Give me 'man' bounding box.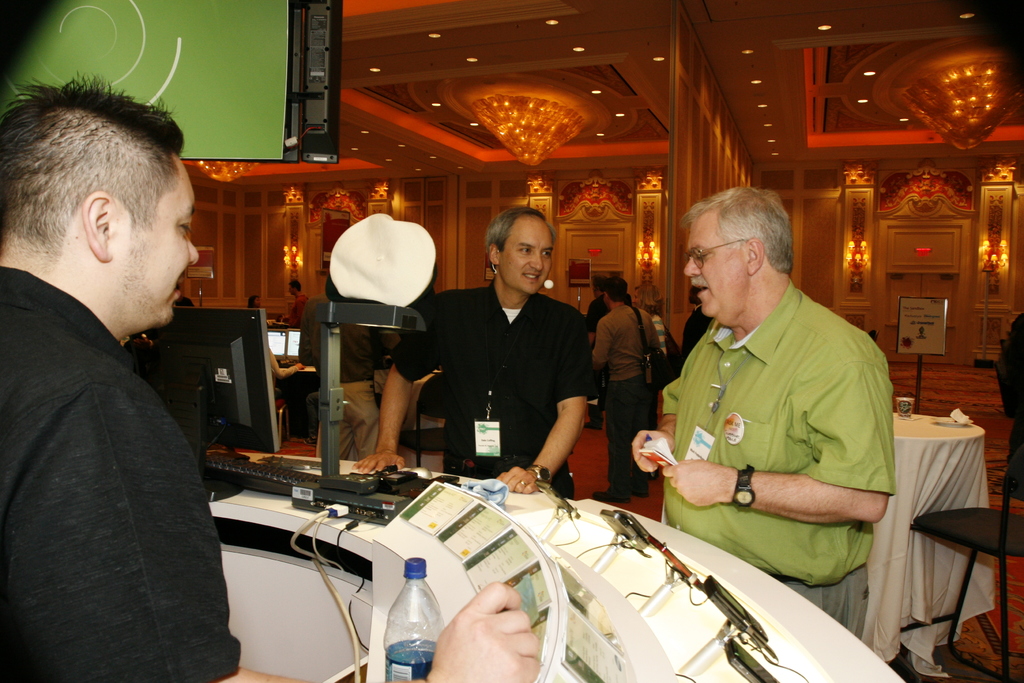
[354, 204, 588, 502].
